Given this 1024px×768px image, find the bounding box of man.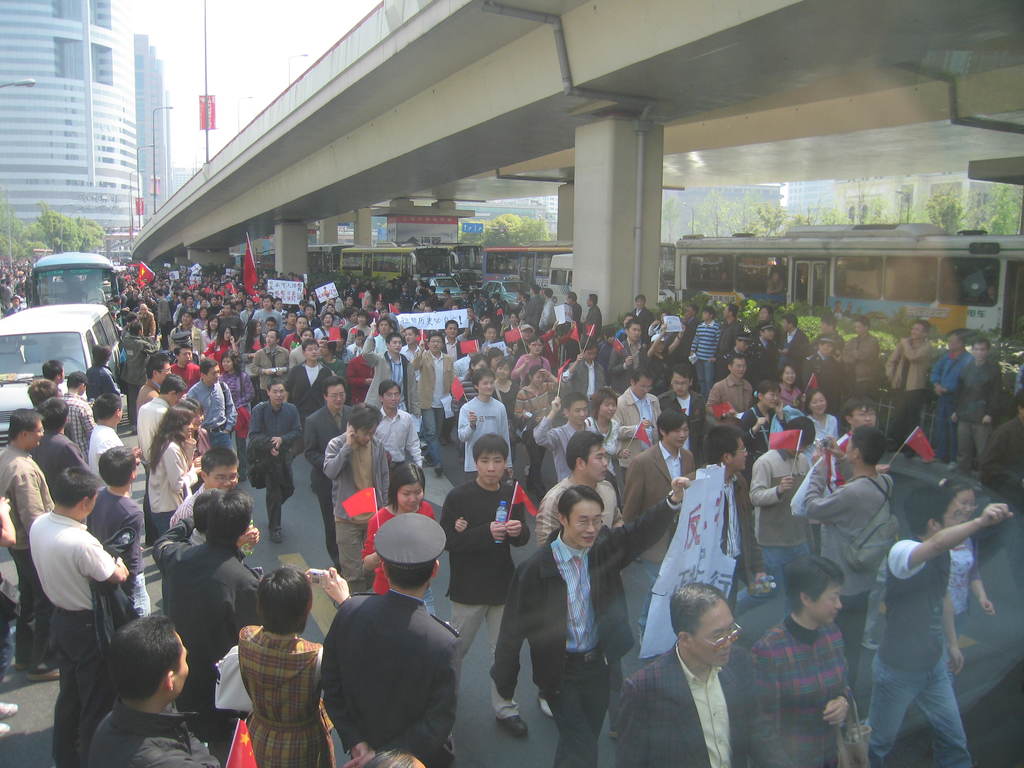
locate(614, 316, 648, 392).
